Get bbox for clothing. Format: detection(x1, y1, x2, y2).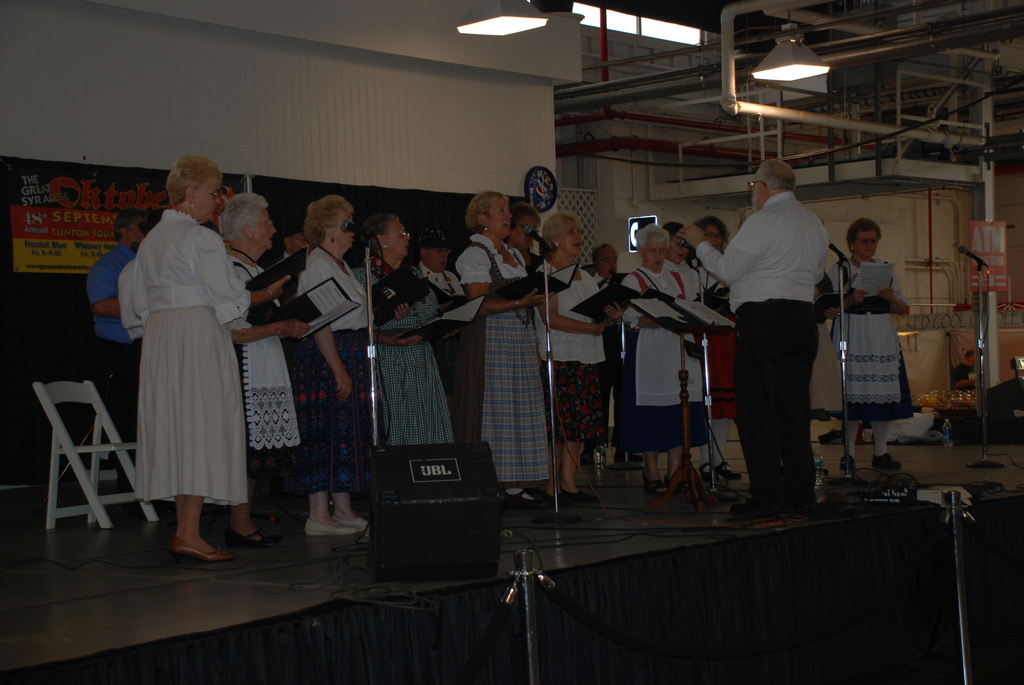
detection(83, 241, 147, 476).
